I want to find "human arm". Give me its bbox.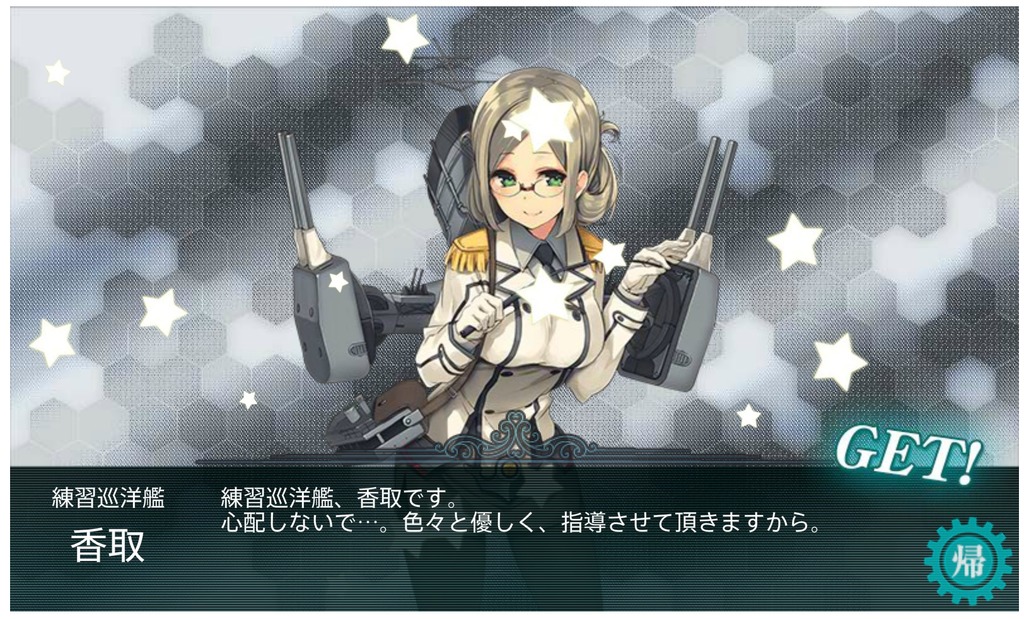
412,249,496,401.
